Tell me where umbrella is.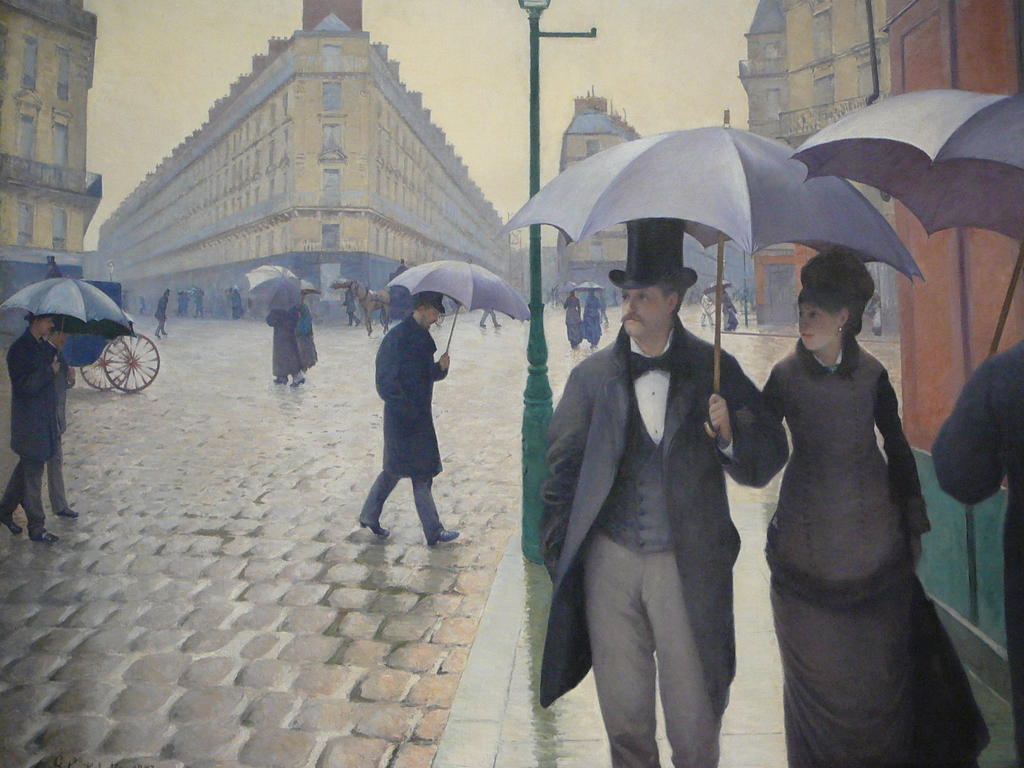
umbrella is at <region>572, 282, 602, 301</region>.
